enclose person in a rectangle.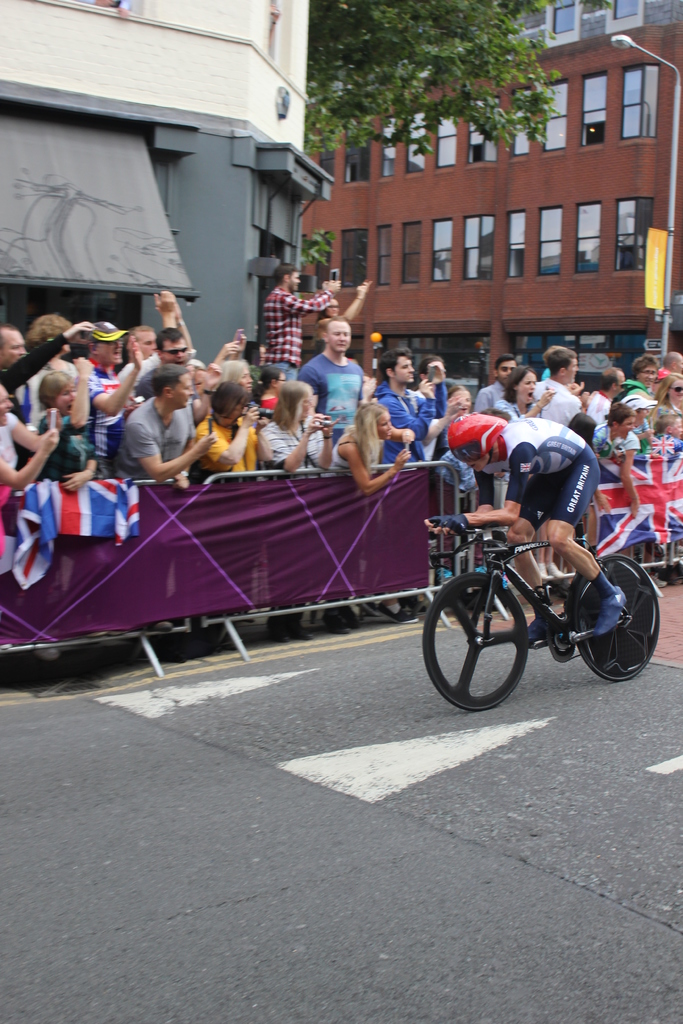
box(583, 365, 630, 424).
